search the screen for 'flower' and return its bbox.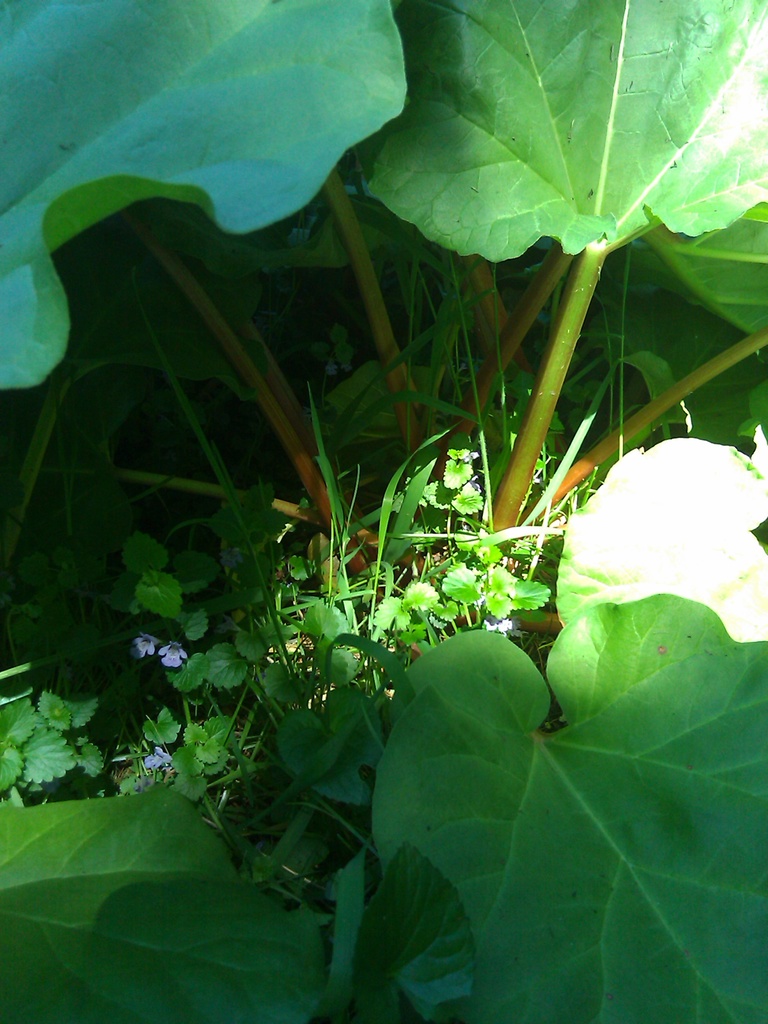
Found: pyautogui.locateOnScreen(484, 612, 510, 628).
